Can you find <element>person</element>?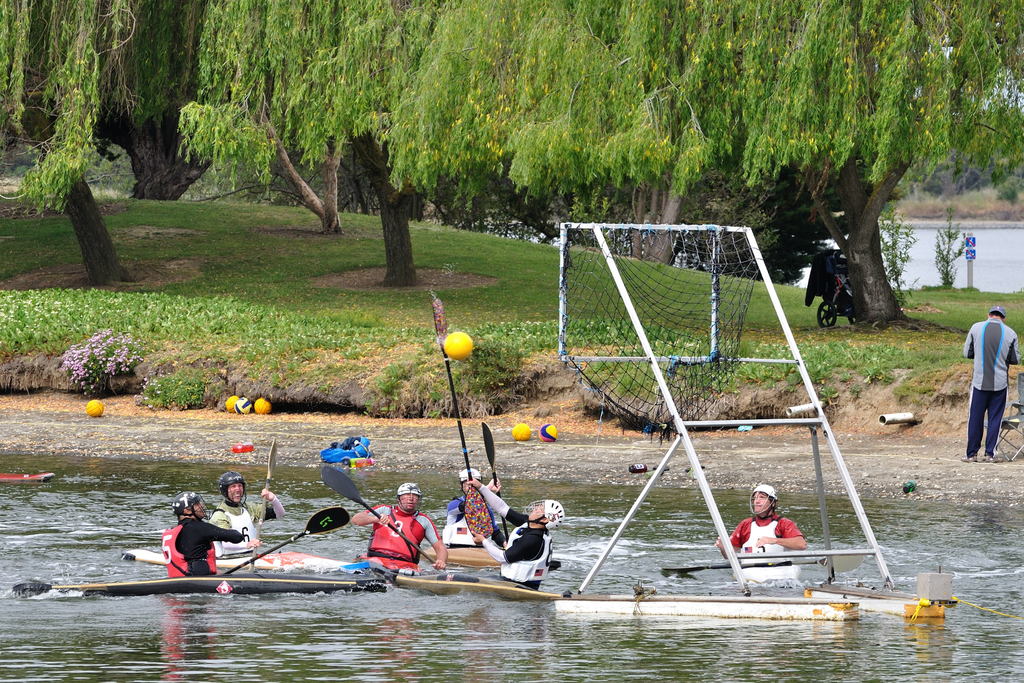
Yes, bounding box: (x1=714, y1=483, x2=813, y2=561).
